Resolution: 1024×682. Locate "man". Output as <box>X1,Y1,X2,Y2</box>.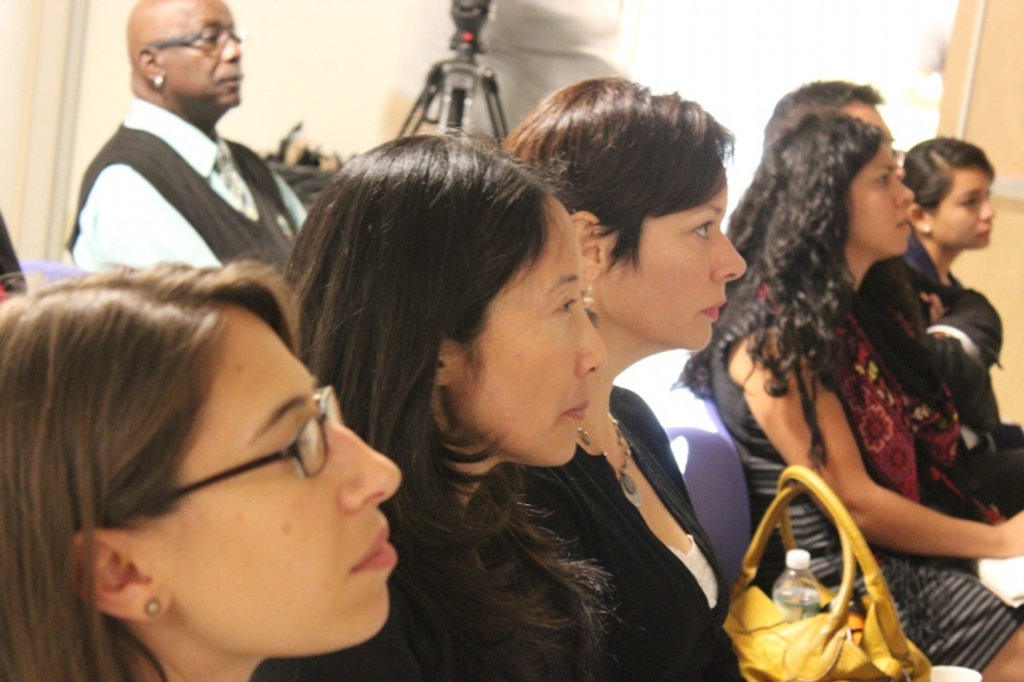
<box>63,0,311,274</box>.
